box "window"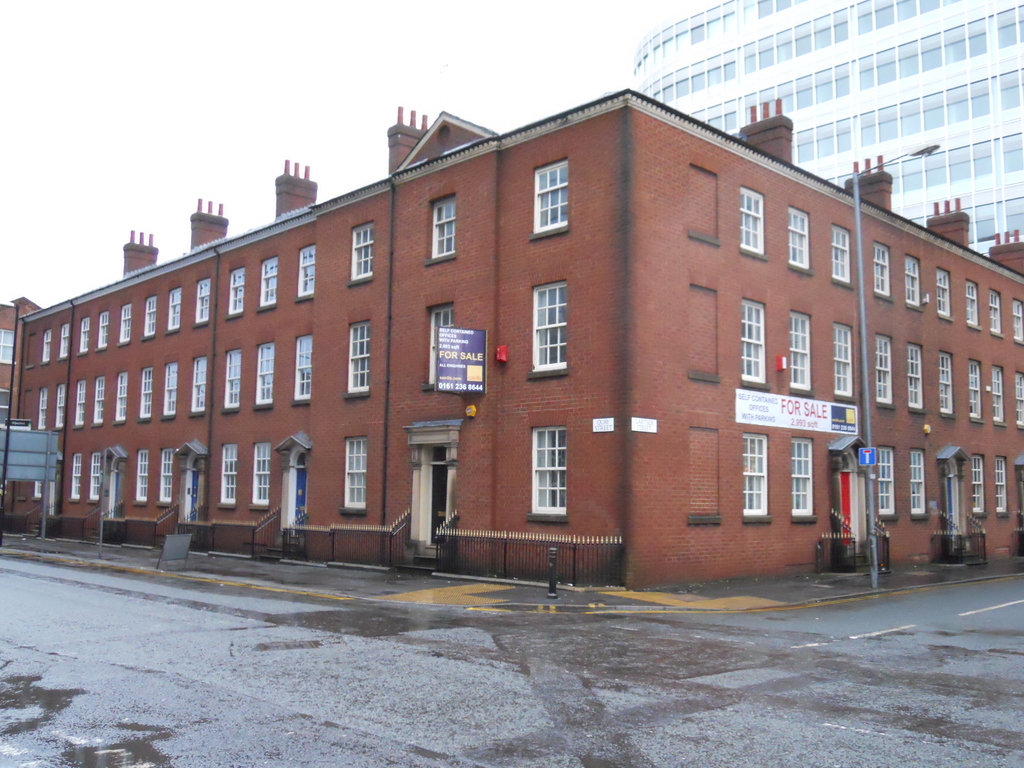
50/384/70/429
